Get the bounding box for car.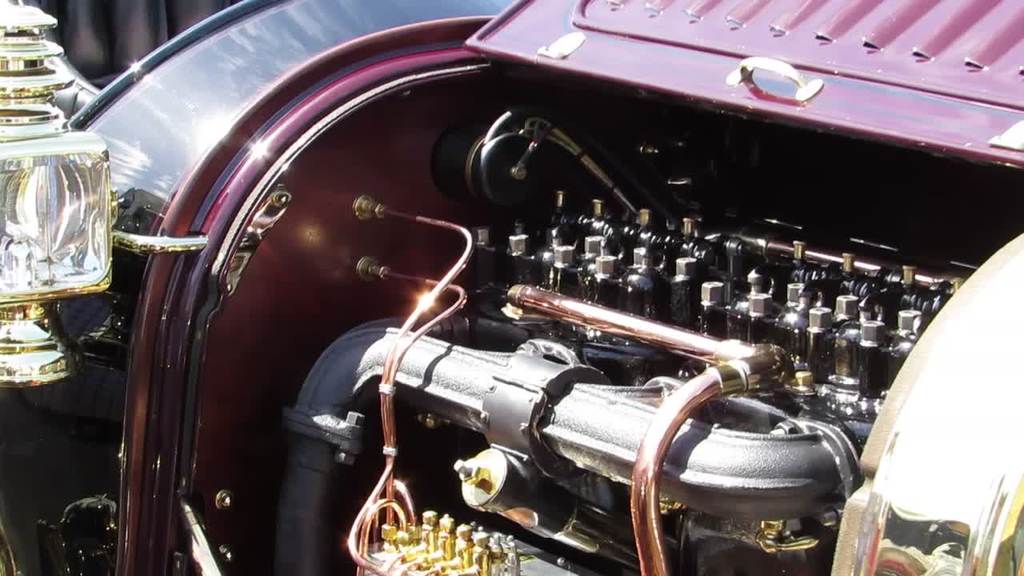
36 32 926 544.
